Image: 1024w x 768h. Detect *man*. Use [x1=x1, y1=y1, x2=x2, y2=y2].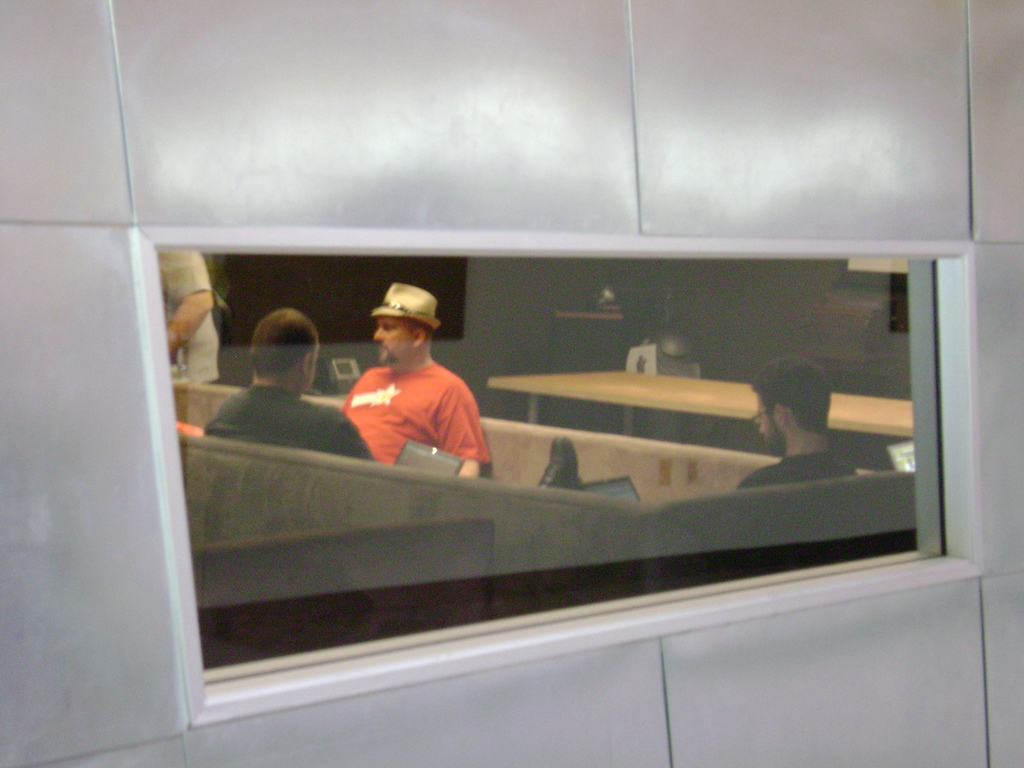
[x1=735, y1=358, x2=861, y2=488].
